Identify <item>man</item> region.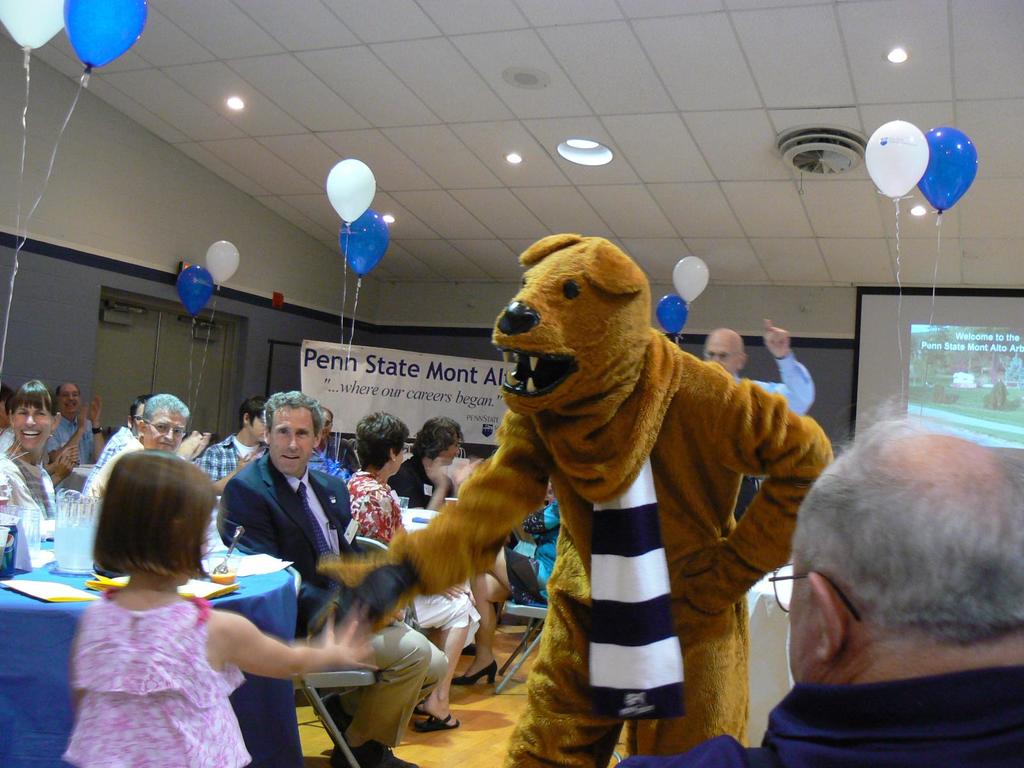
Region: [left=198, top=400, right=271, bottom=492].
